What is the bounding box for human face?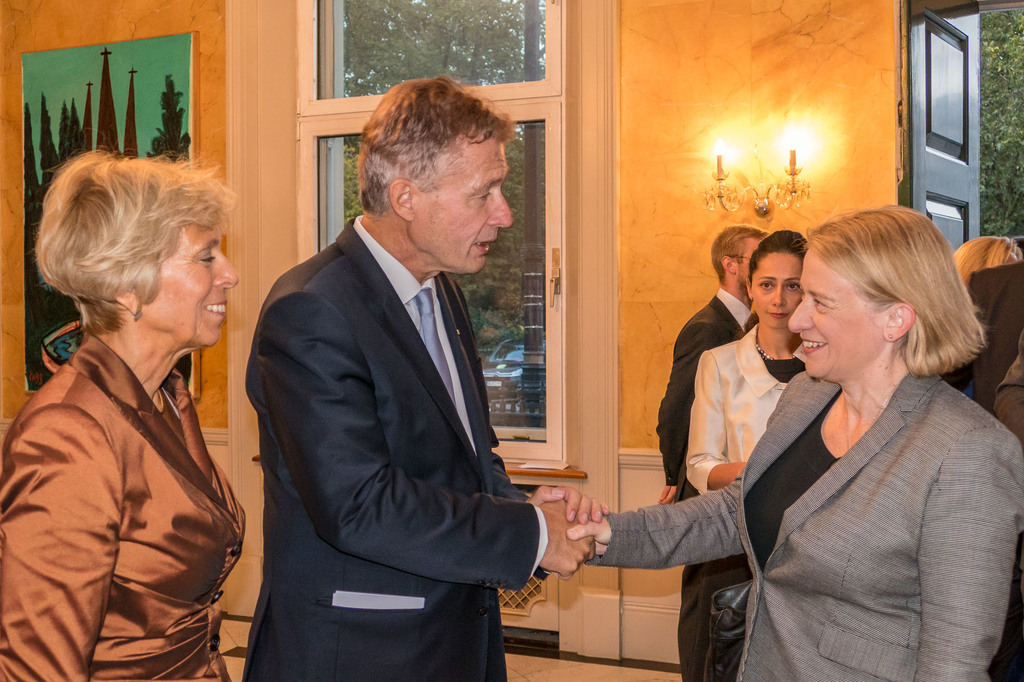
{"x1": 787, "y1": 247, "x2": 883, "y2": 378}.
